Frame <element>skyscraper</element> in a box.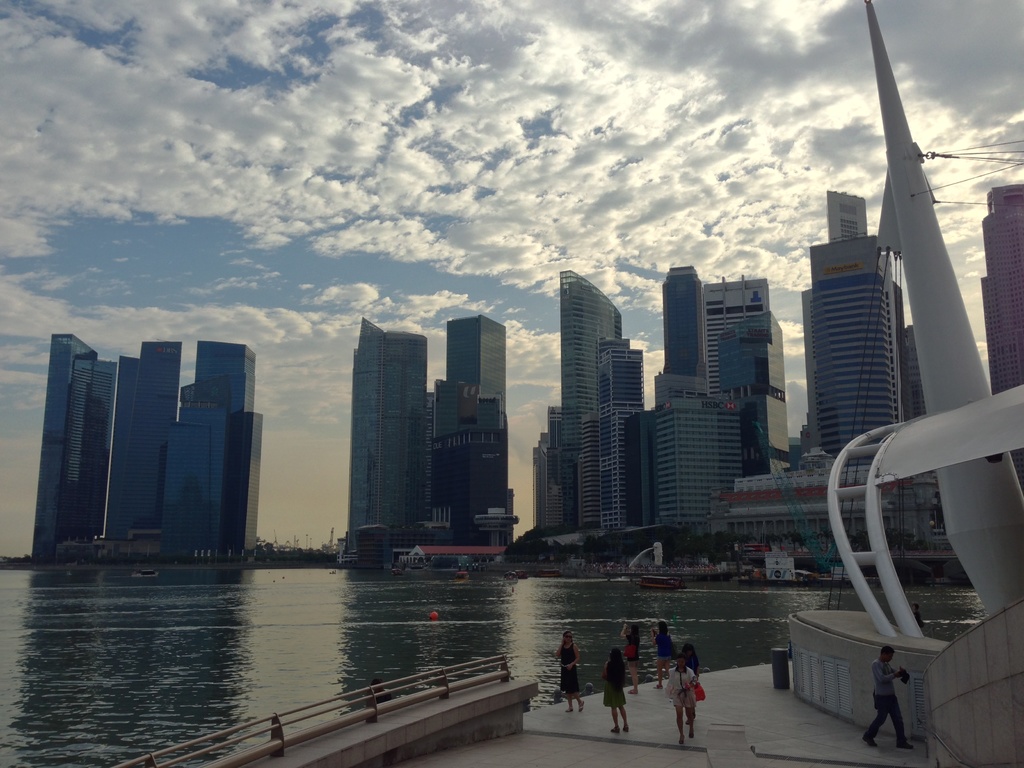
441, 307, 510, 444.
